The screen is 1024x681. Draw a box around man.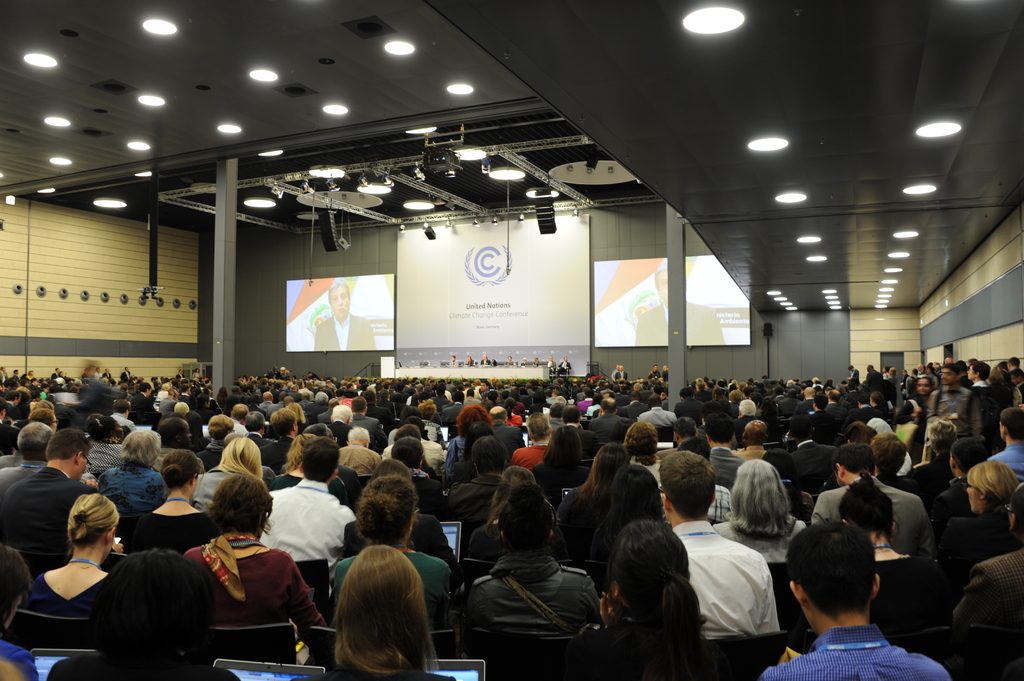
[959,353,1006,448].
